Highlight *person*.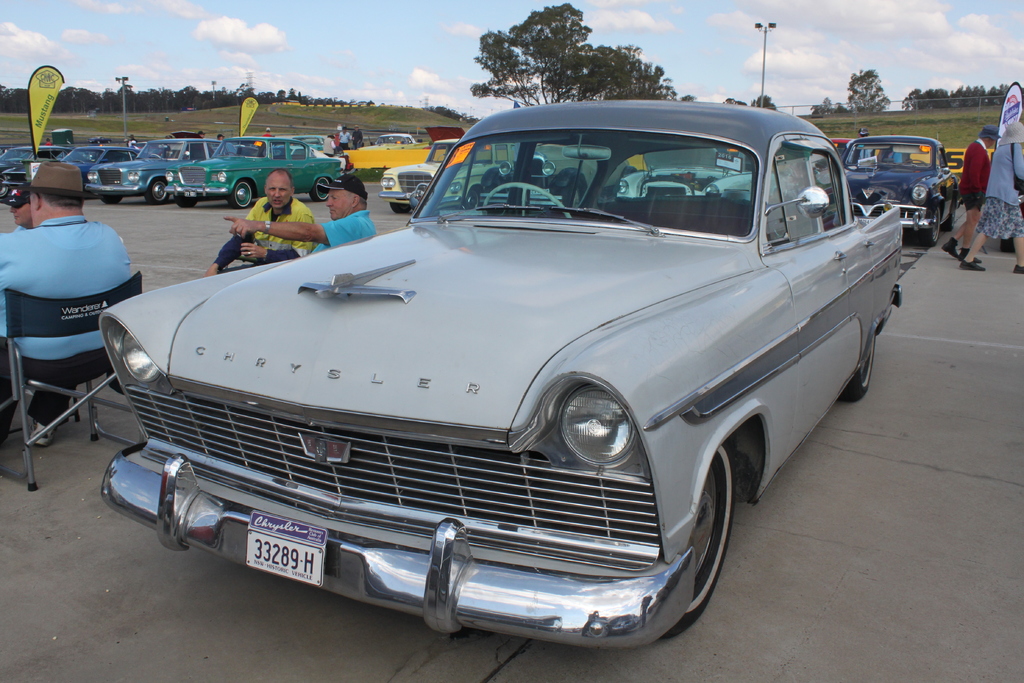
Highlighted region: region(0, 162, 139, 446).
